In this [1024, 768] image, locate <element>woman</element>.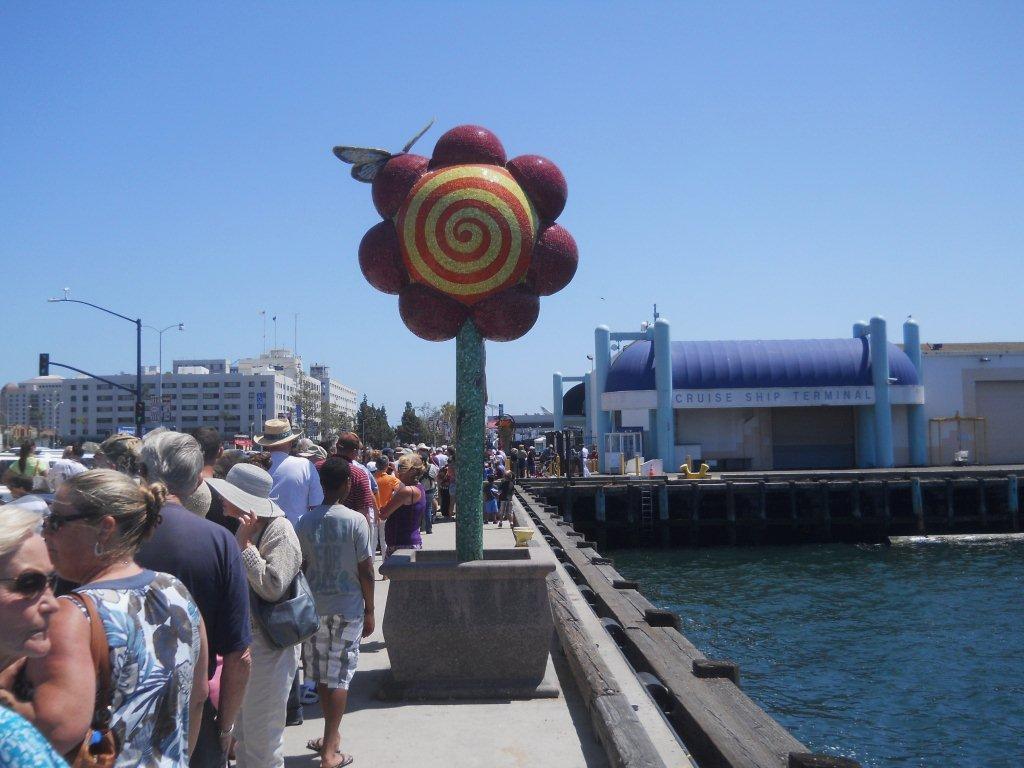
Bounding box: (204,461,305,767).
